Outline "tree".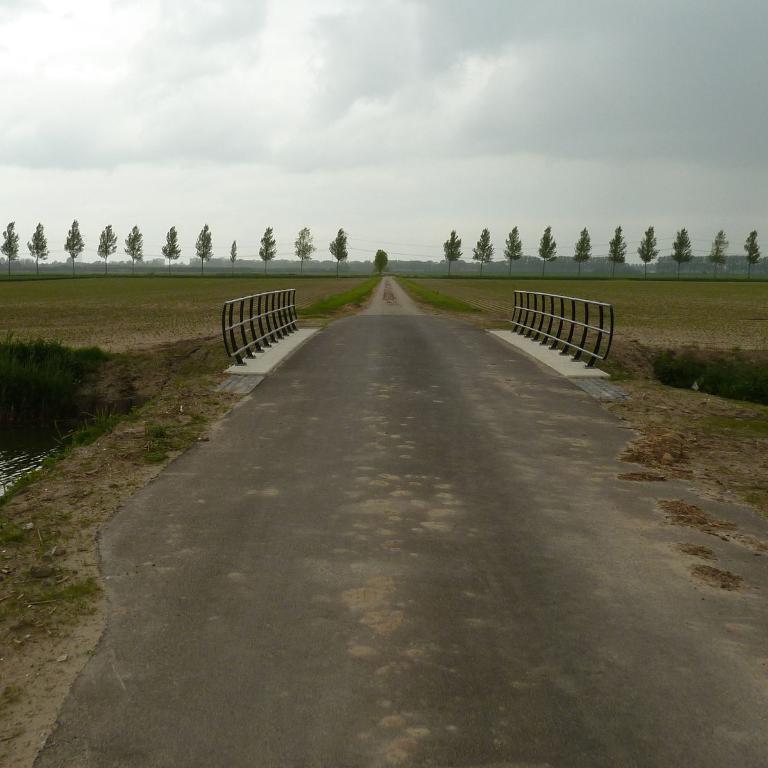
Outline: BBox(260, 228, 276, 270).
